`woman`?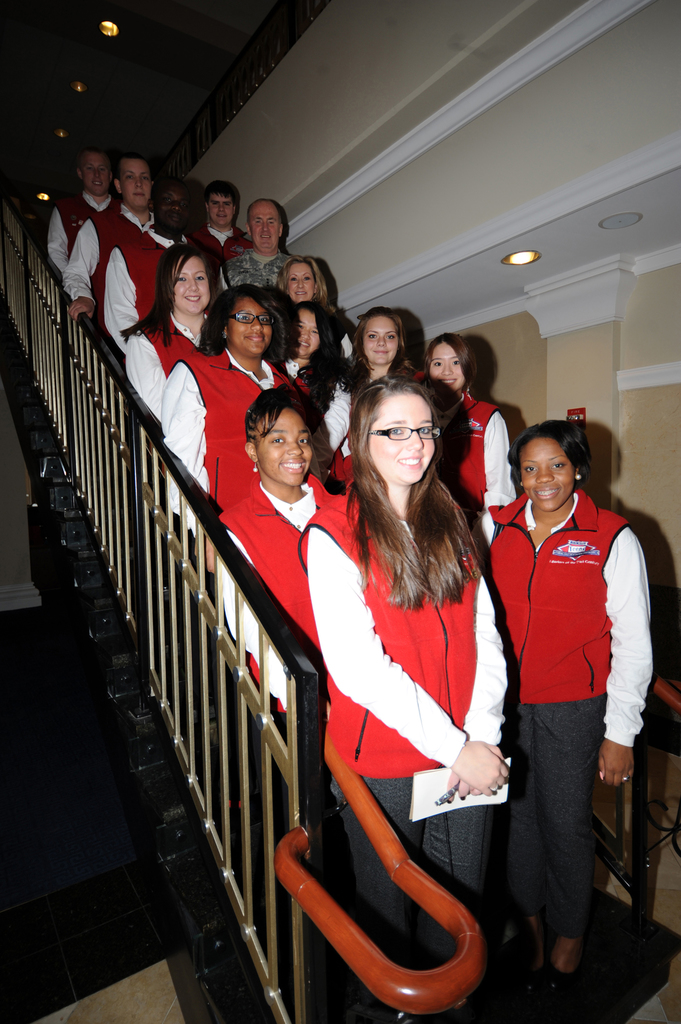
bbox=(204, 382, 344, 742)
